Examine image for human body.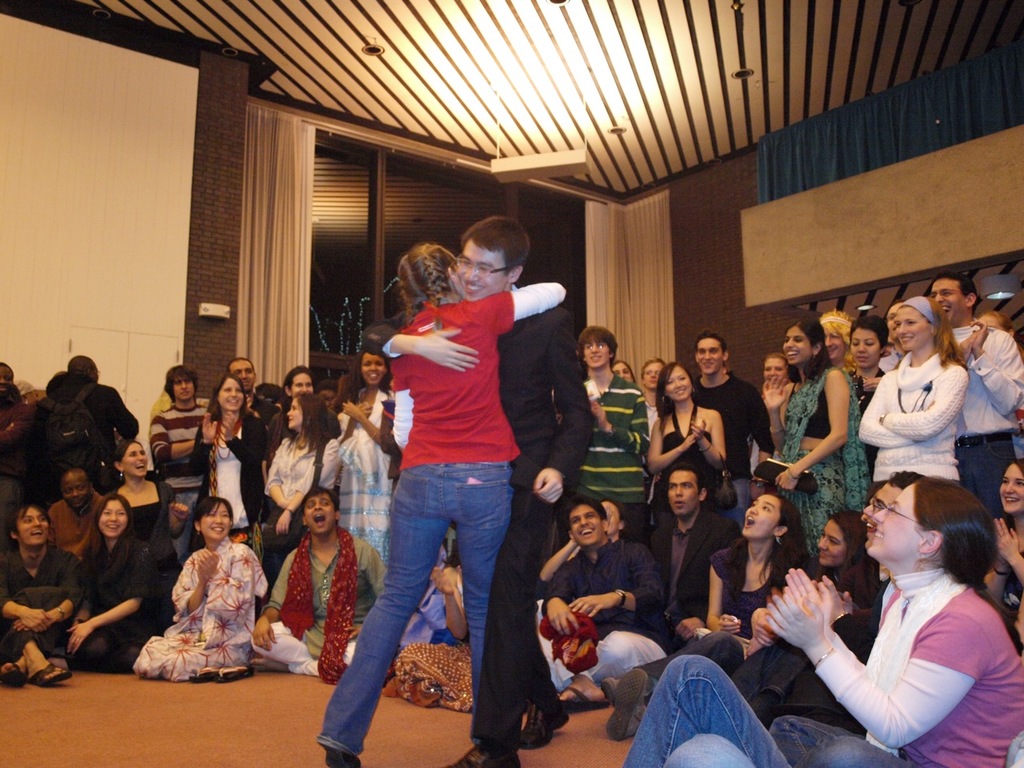
Examination result: {"left": 141, "top": 358, "right": 206, "bottom": 561}.
